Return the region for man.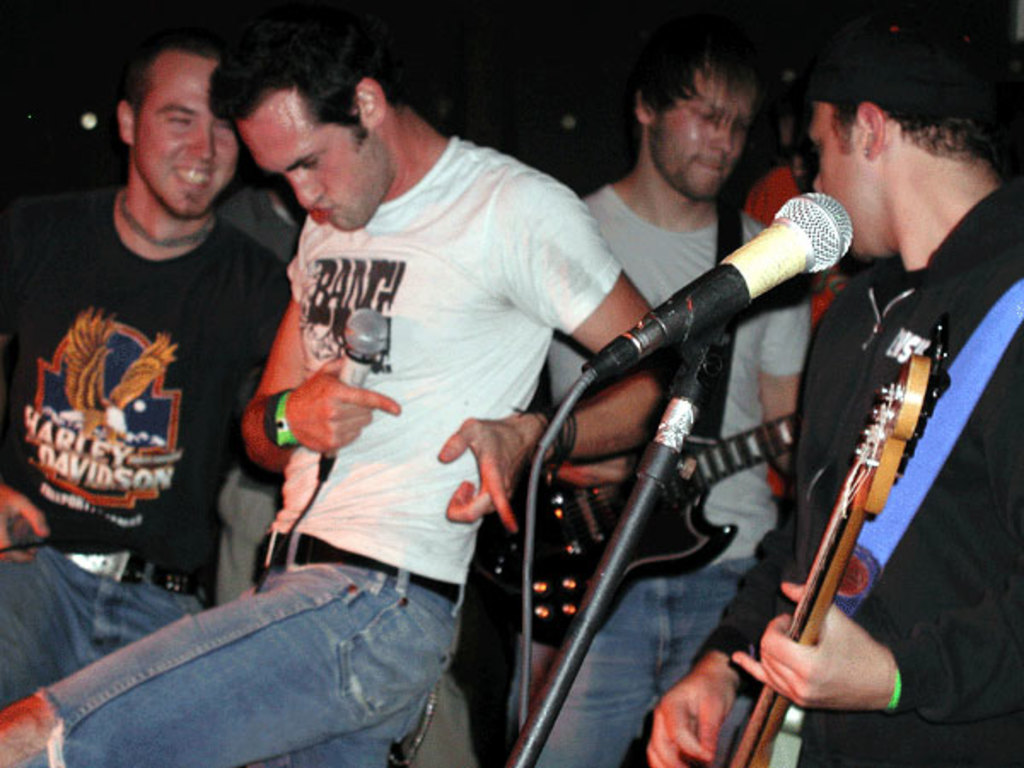
645:12:1022:766.
